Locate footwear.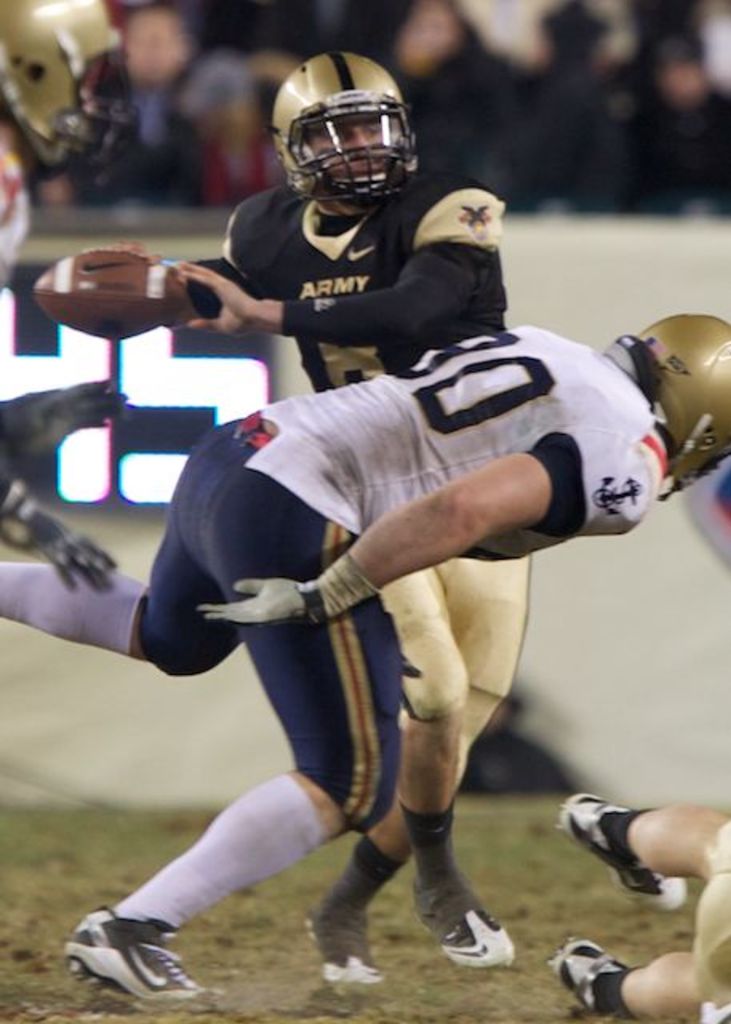
Bounding box: bbox=[58, 914, 200, 1006].
